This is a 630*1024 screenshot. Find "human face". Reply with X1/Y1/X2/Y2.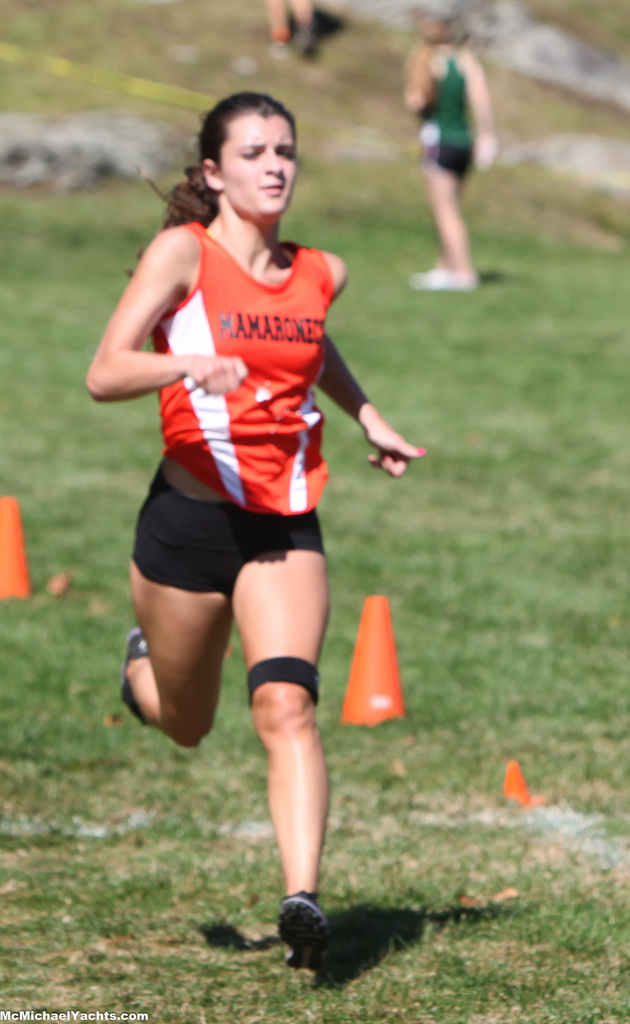
220/120/306/216.
